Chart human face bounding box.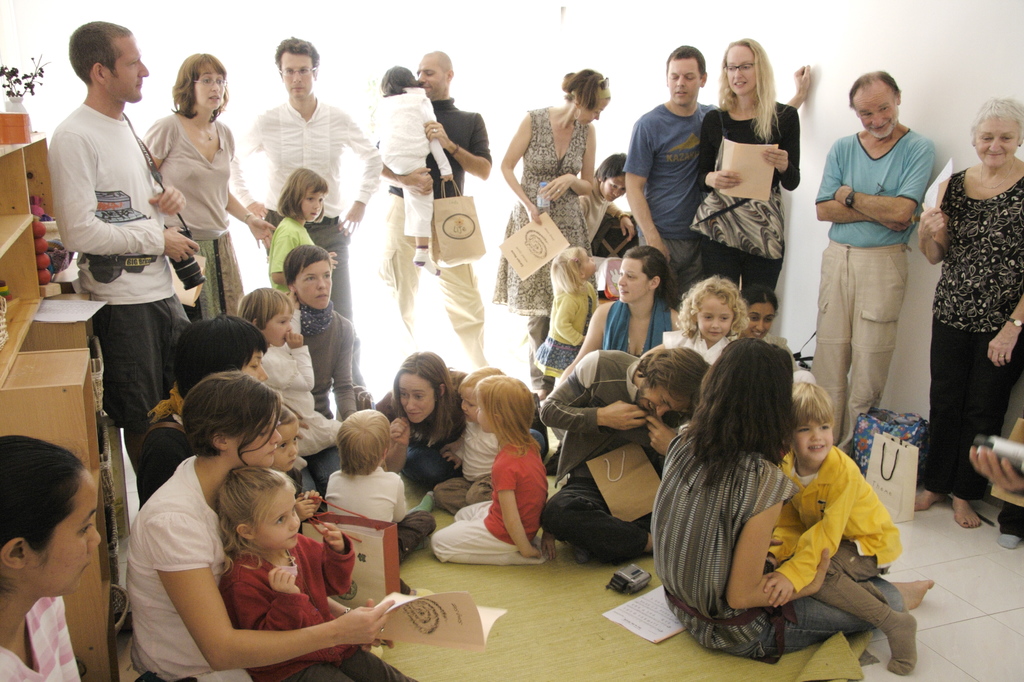
Charted: 104/33/149/99.
